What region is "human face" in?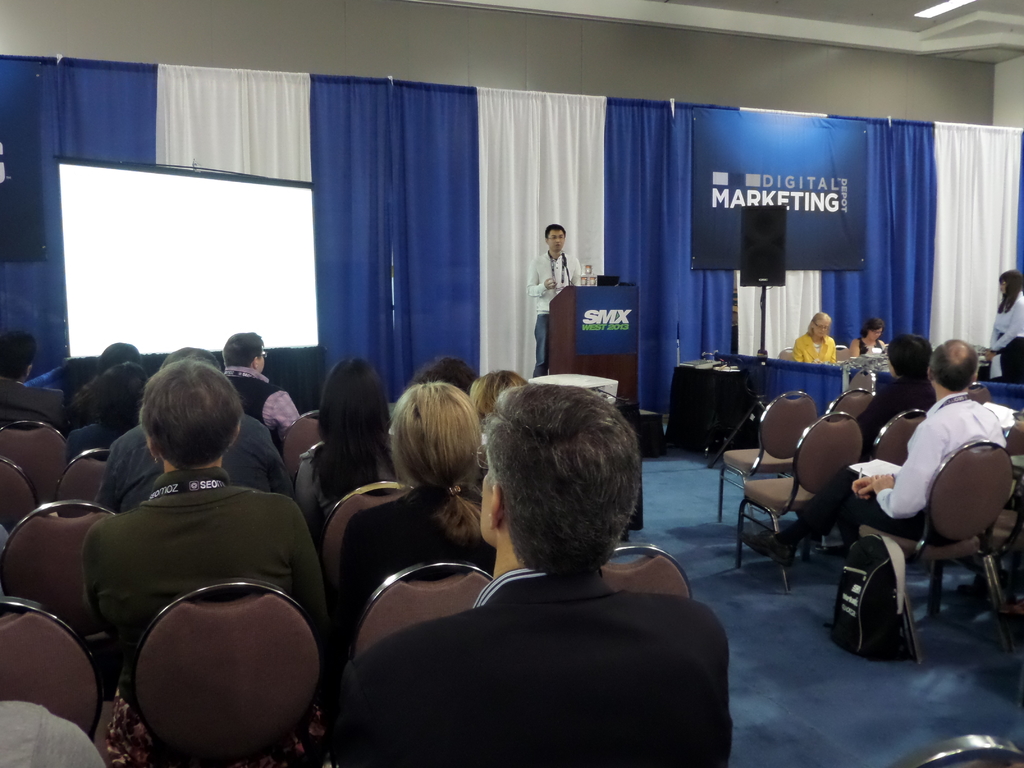
{"x1": 866, "y1": 321, "x2": 882, "y2": 342}.
